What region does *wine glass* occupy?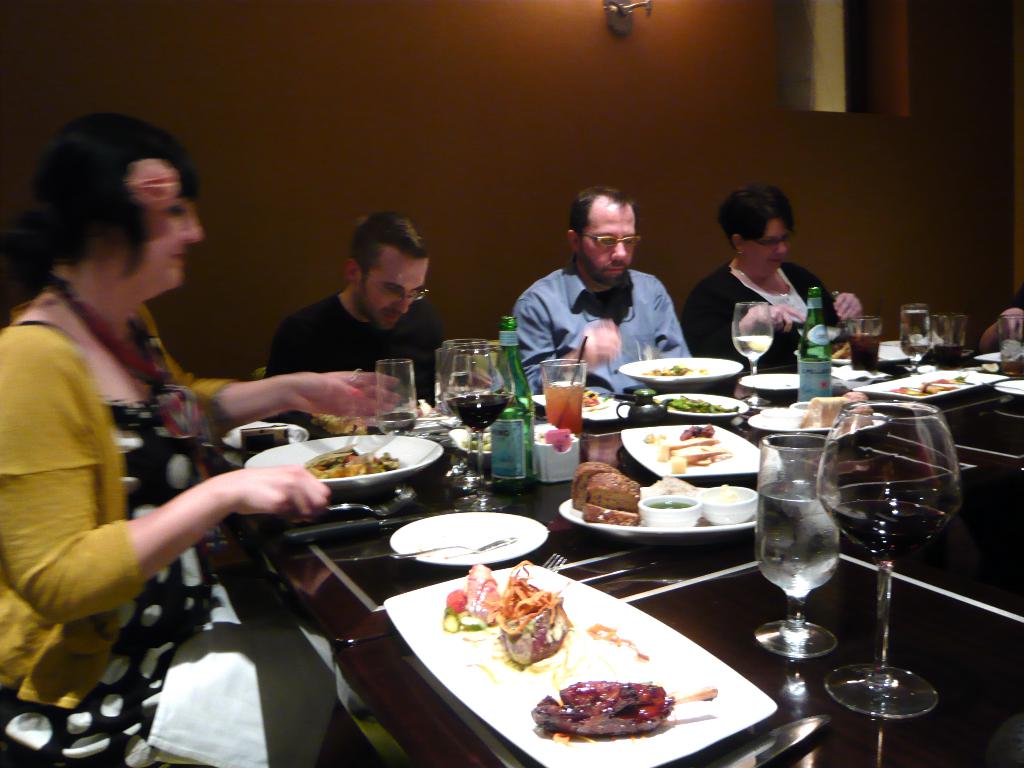
x1=815, y1=401, x2=964, y2=720.
